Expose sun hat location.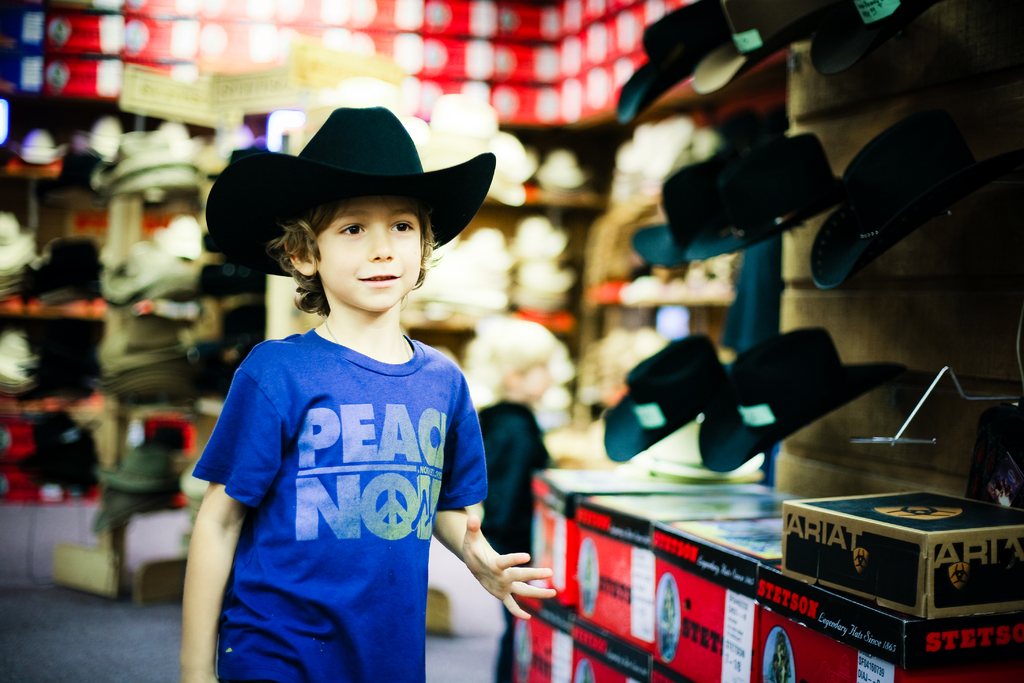
Exposed at [left=687, top=0, right=842, bottom=97].
